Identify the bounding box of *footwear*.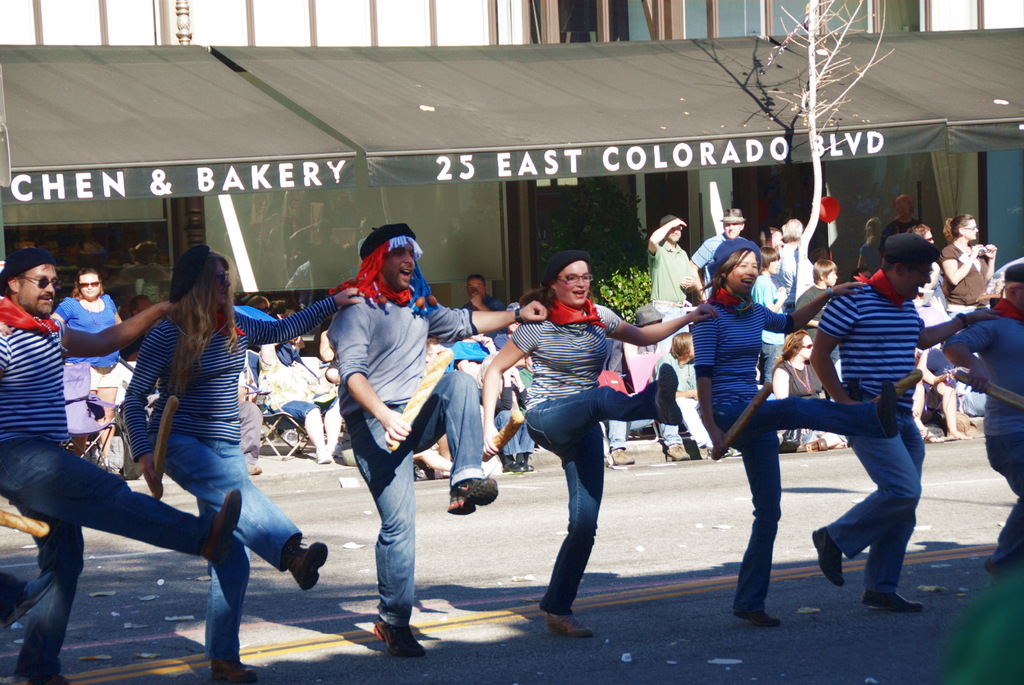
316,448,333,464.
